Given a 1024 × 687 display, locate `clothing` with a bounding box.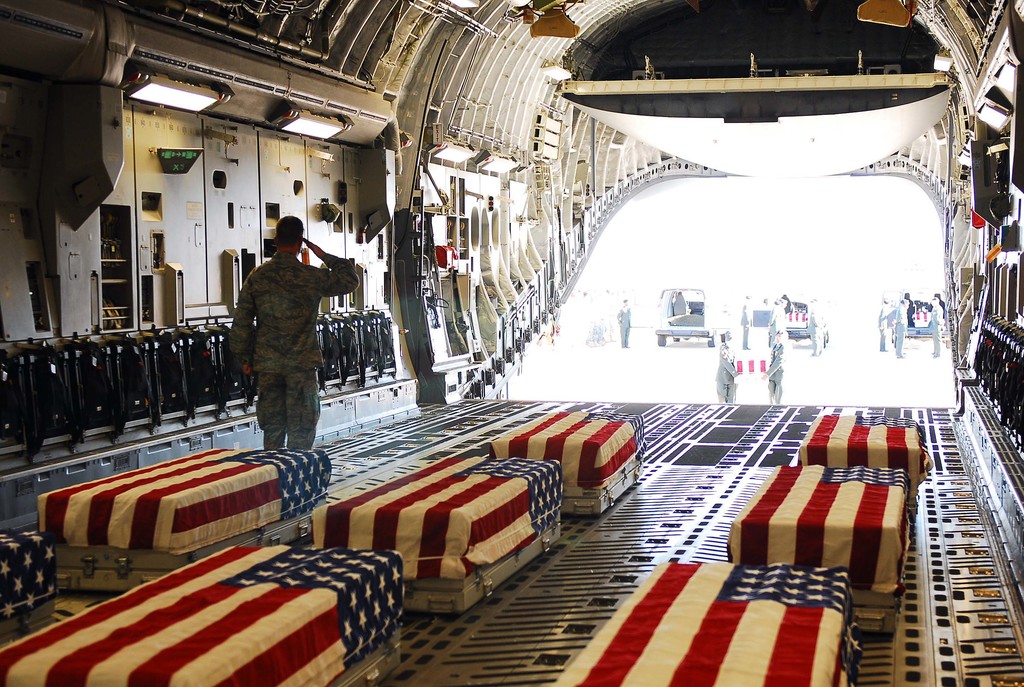
Located: [left=879, top=296, right=890, bottom=353].
